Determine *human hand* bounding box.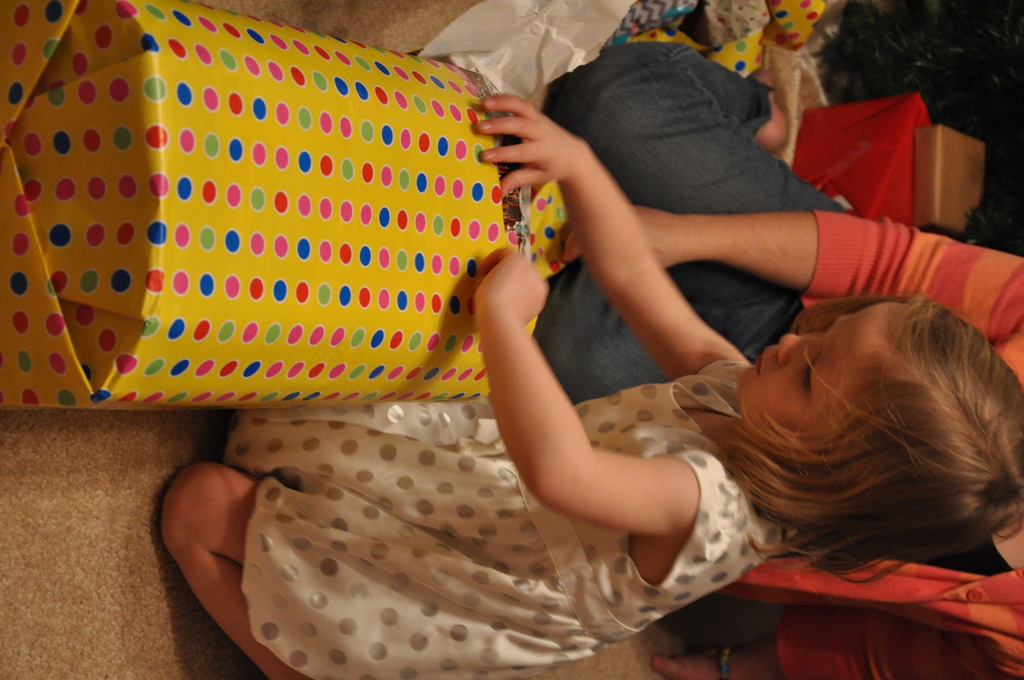
Determined: [491,92,647,238].
